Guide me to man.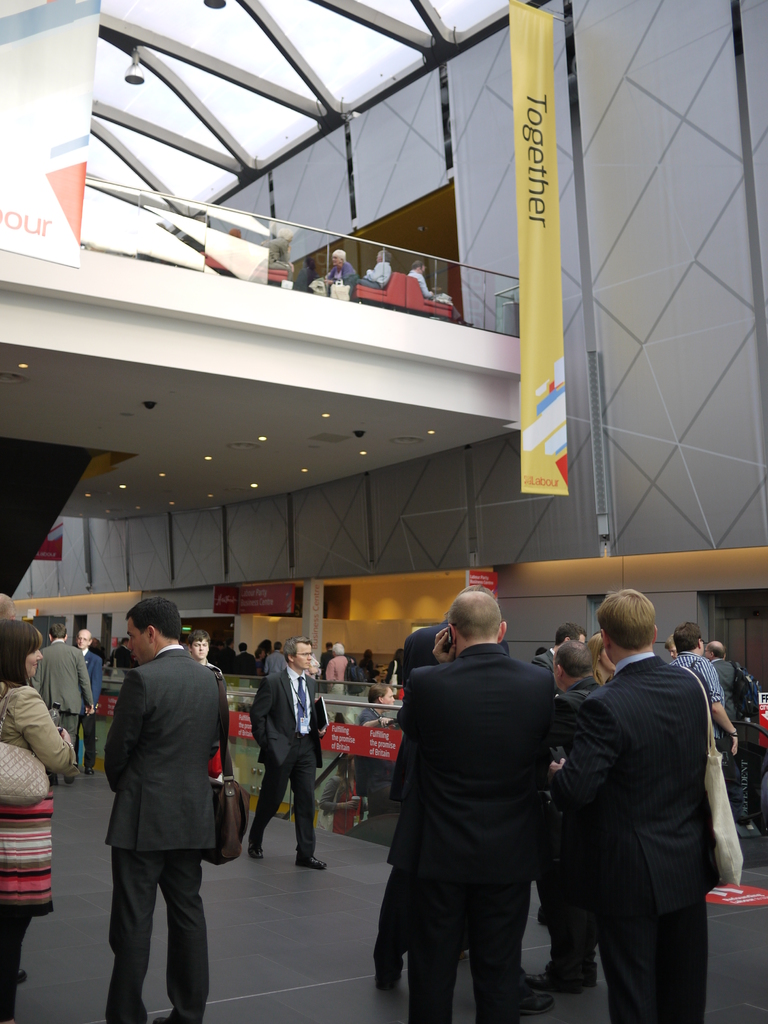
Guidance: (x1=234, y1=627, x2=333, y2=876).
